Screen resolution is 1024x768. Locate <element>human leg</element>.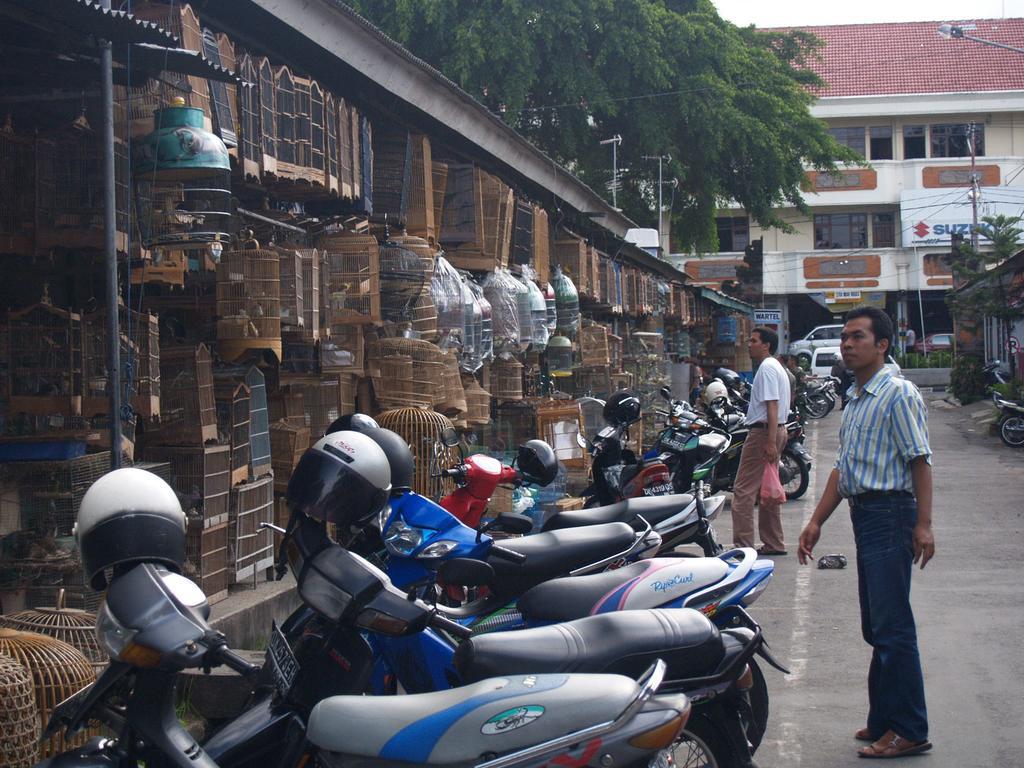
crop(732, 428, 783, 545).
